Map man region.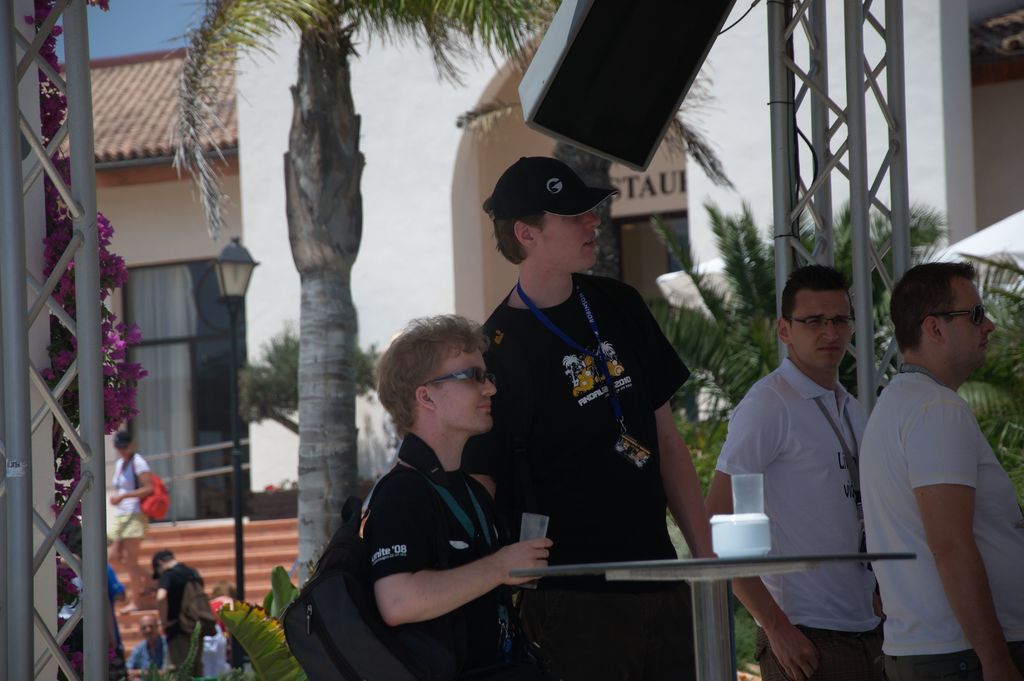
Mapped to BBox(465, 152, 710, 680).
